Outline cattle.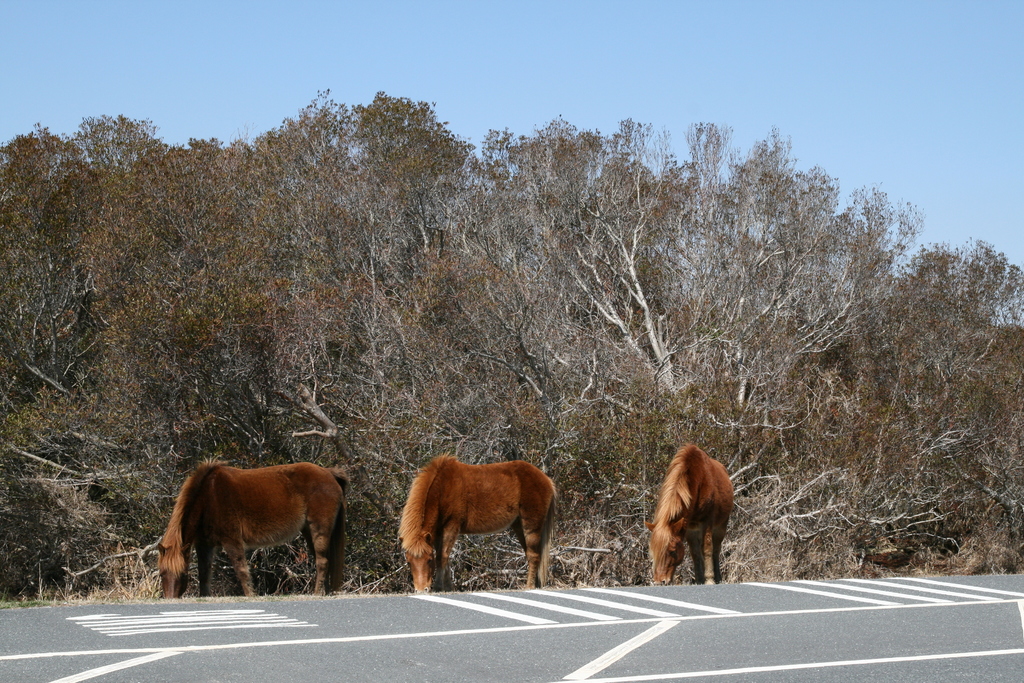
Outline: x1=416 y1=459 x2=565 y2=586.
